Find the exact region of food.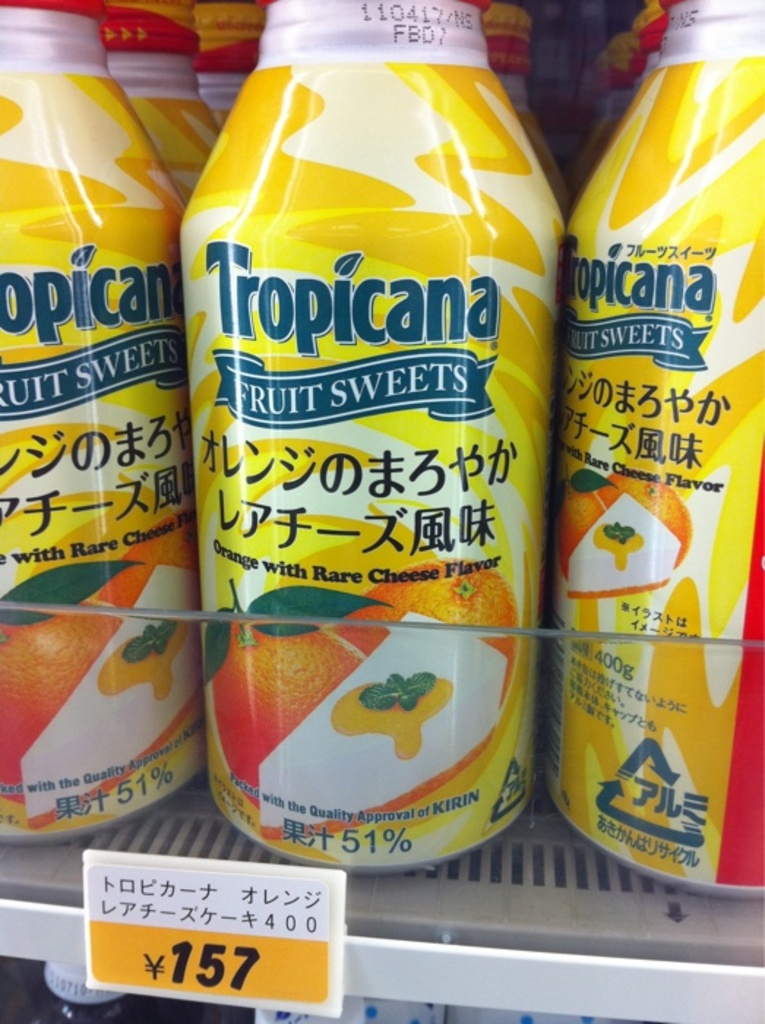
Exact region: x1=551, y1=490, x2=598, y2=582.
